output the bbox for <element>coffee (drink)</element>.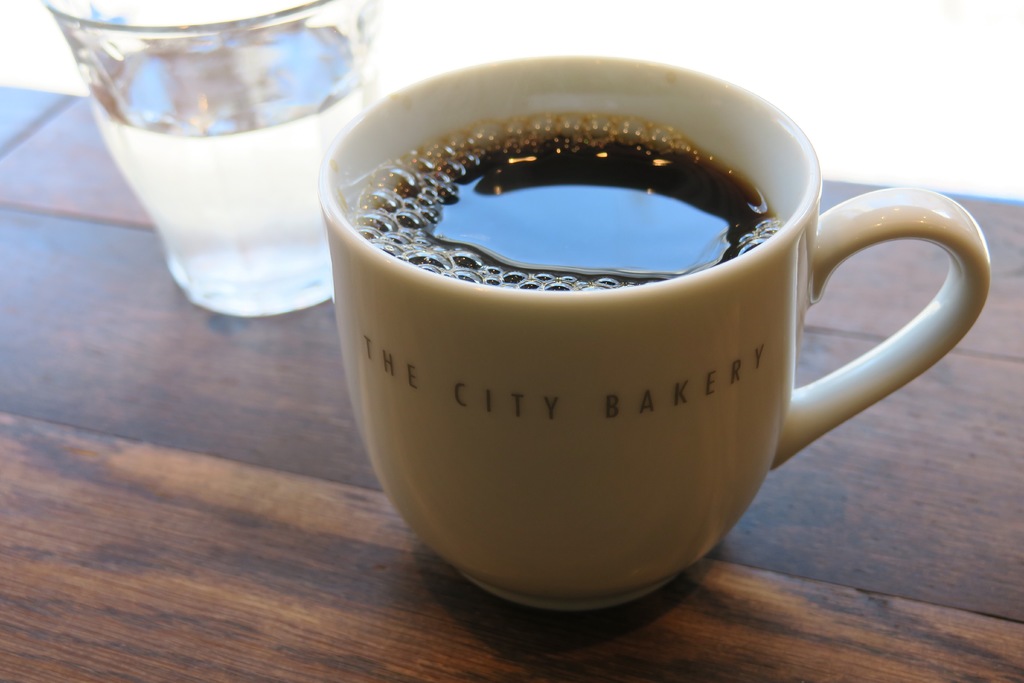
x1=365, y1=119, x2=792, y2=288.
